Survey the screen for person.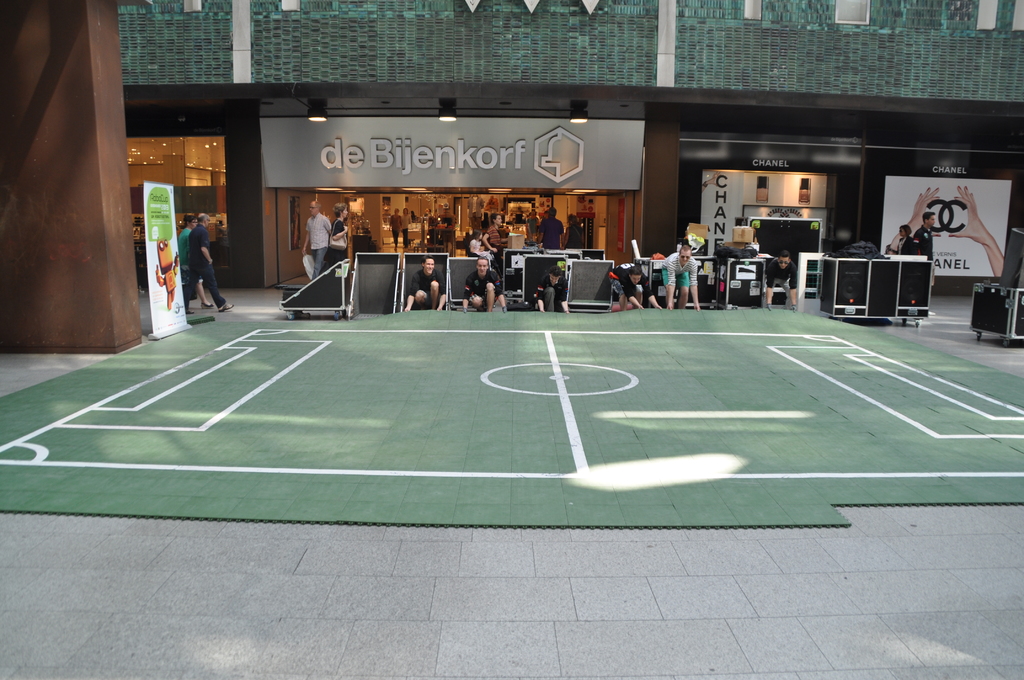
Survey found: x1=614 y1=270 x2=668 y2=312.
